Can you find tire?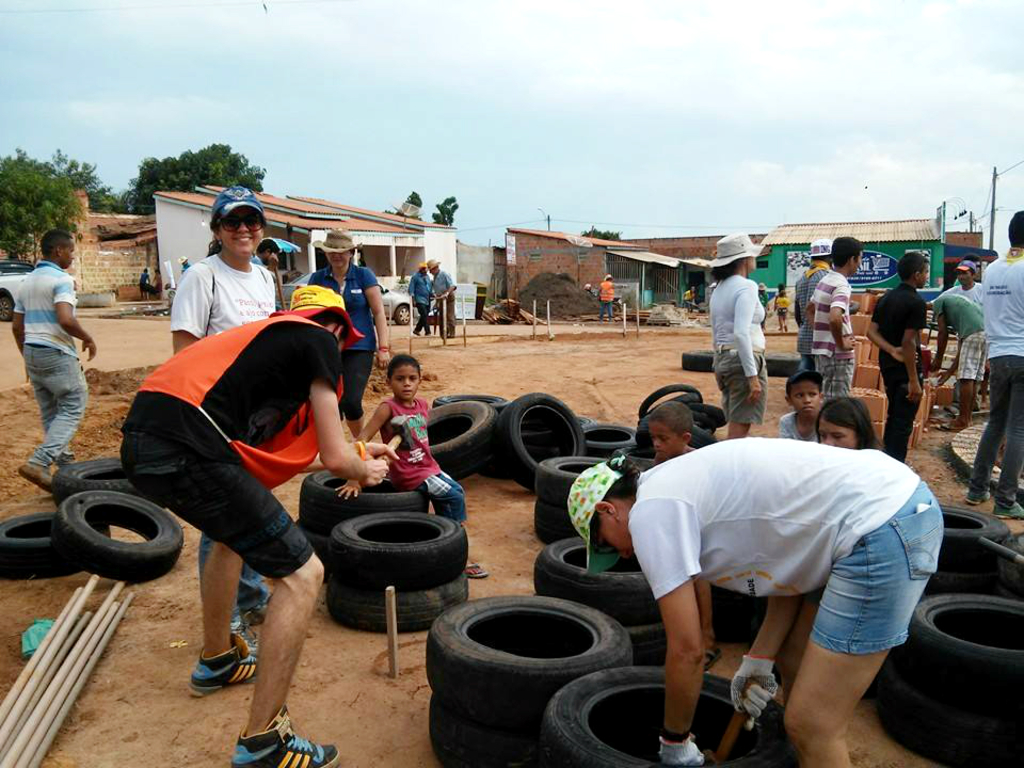
Yes, bounding box: <bbox>944, 507, 1008, 565</bbox>.
